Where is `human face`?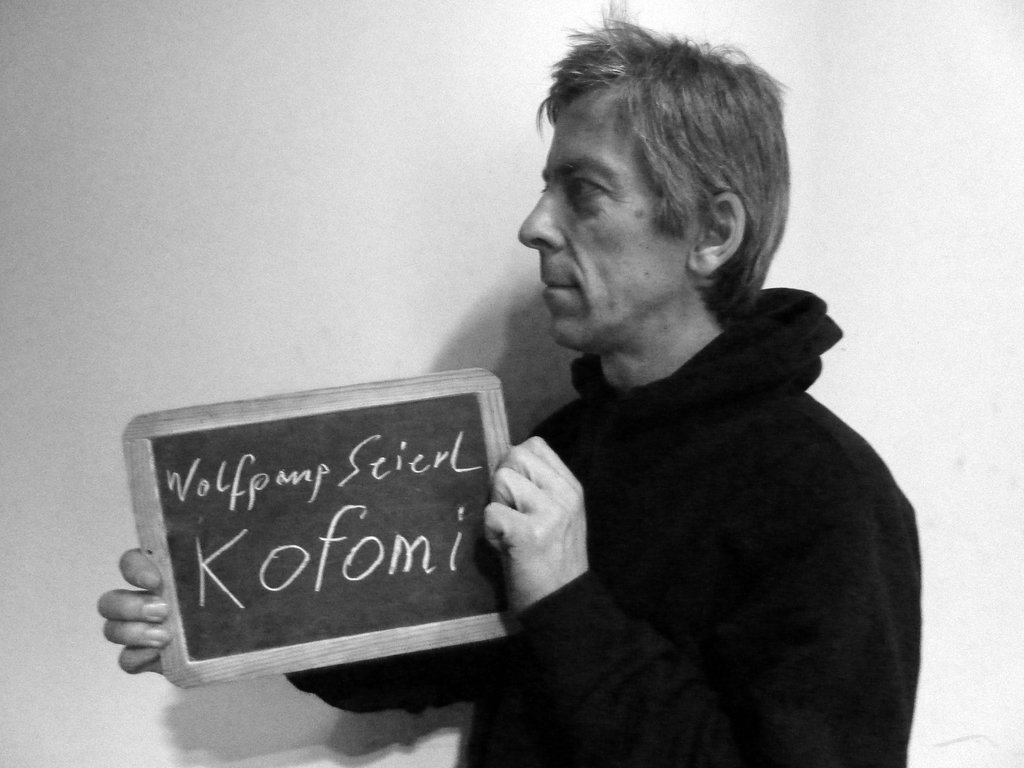
(515, 85, 691, 351).
